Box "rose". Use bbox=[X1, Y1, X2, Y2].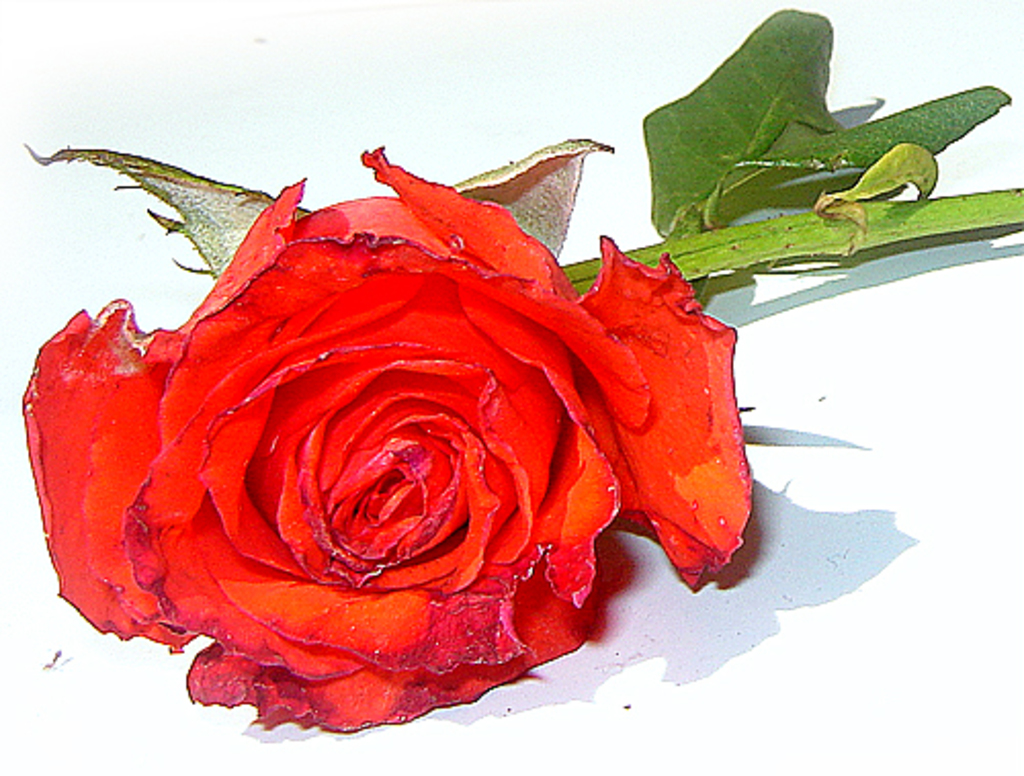
bbox=[14, 139, 756, 733].
